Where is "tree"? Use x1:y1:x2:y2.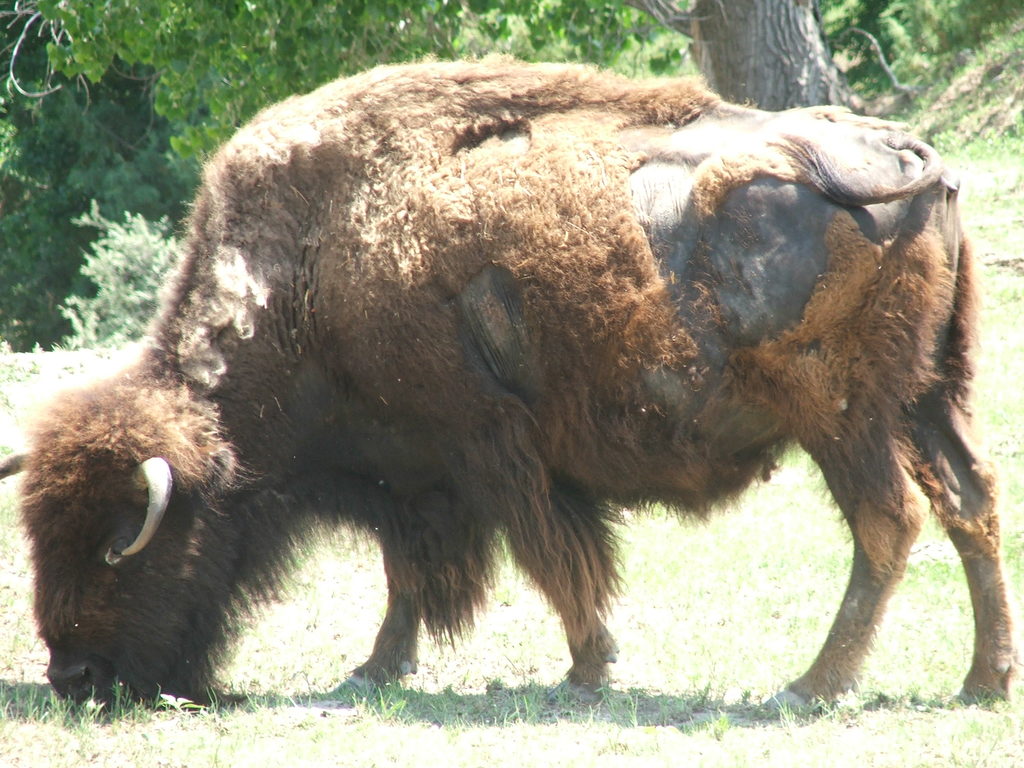
0:0:1023:348.
